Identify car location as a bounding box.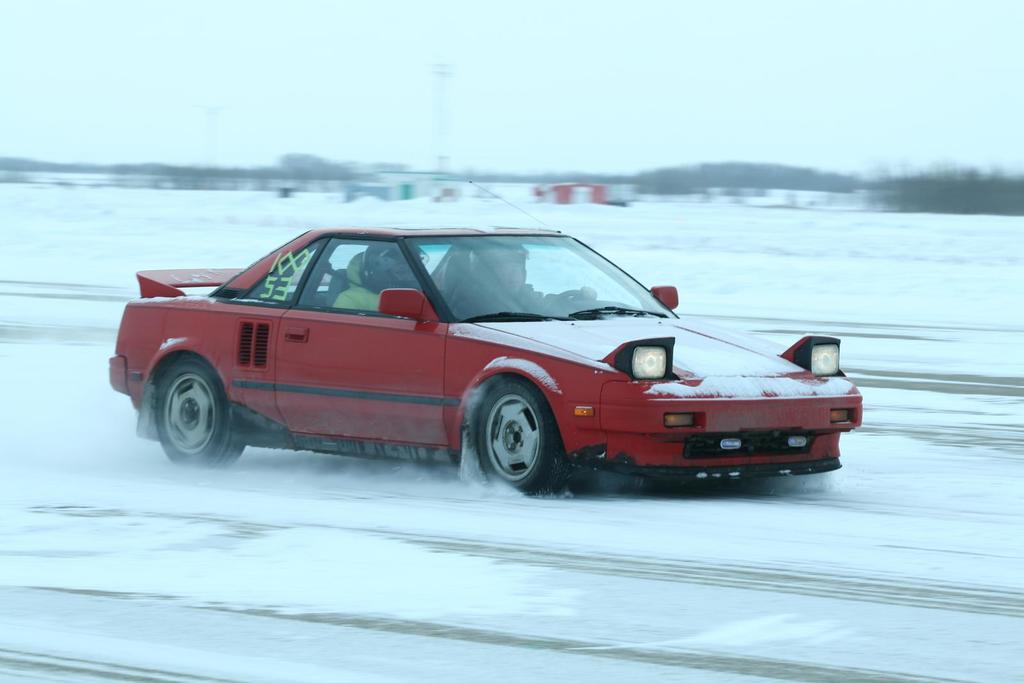
107, 168, 872, 543.
